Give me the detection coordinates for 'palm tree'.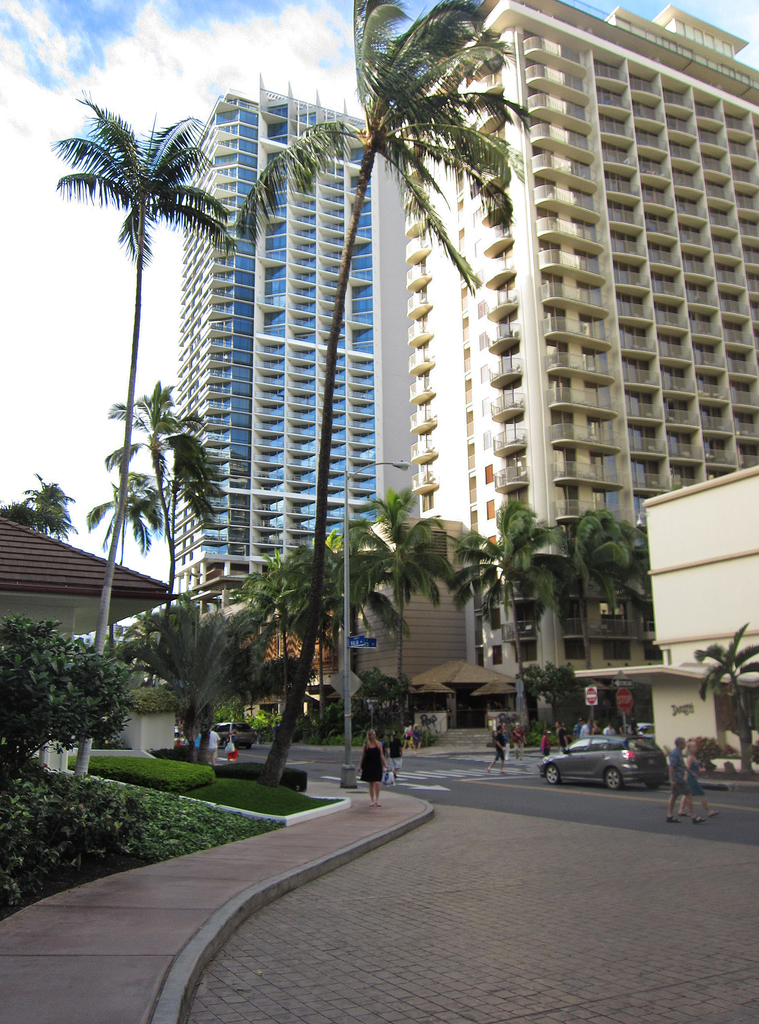
<box>10,479,69,516</box>.
